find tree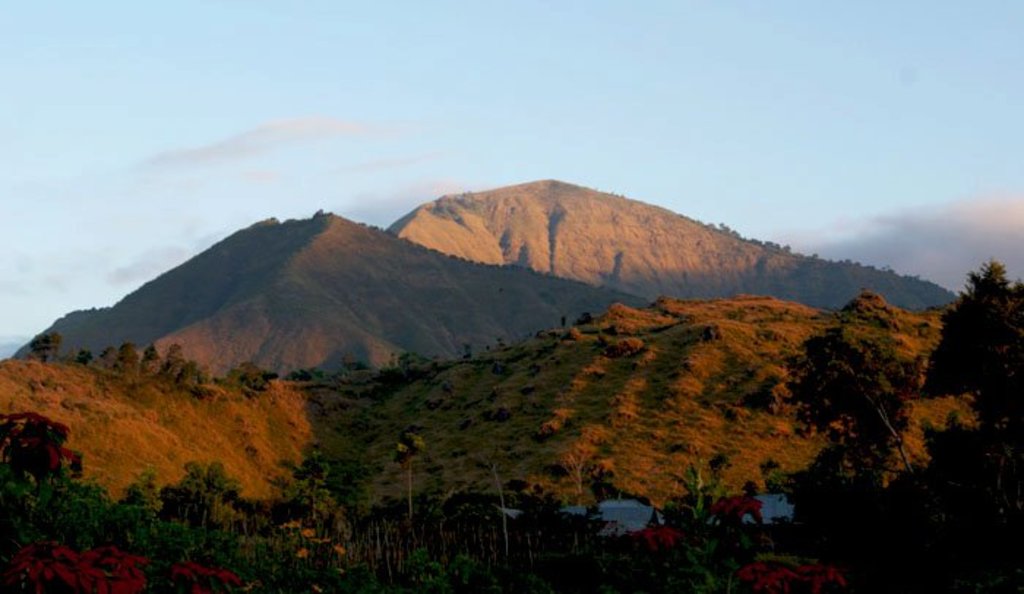
l=233, t=358, r=278, b=396
